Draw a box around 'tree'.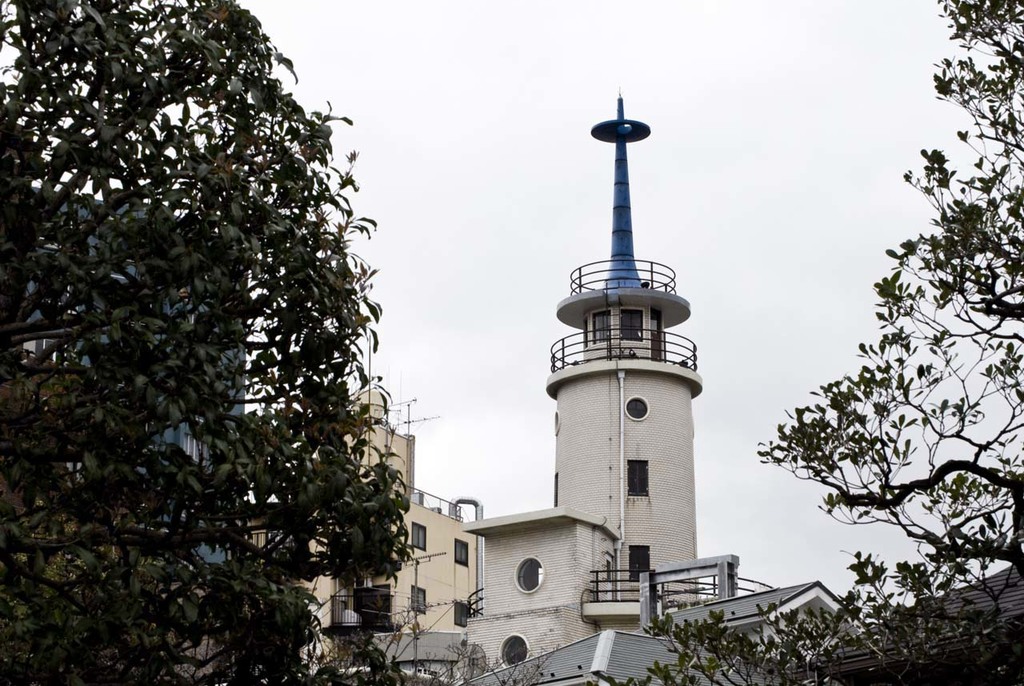
left=594, top=0, right=1021, bottom=685.
